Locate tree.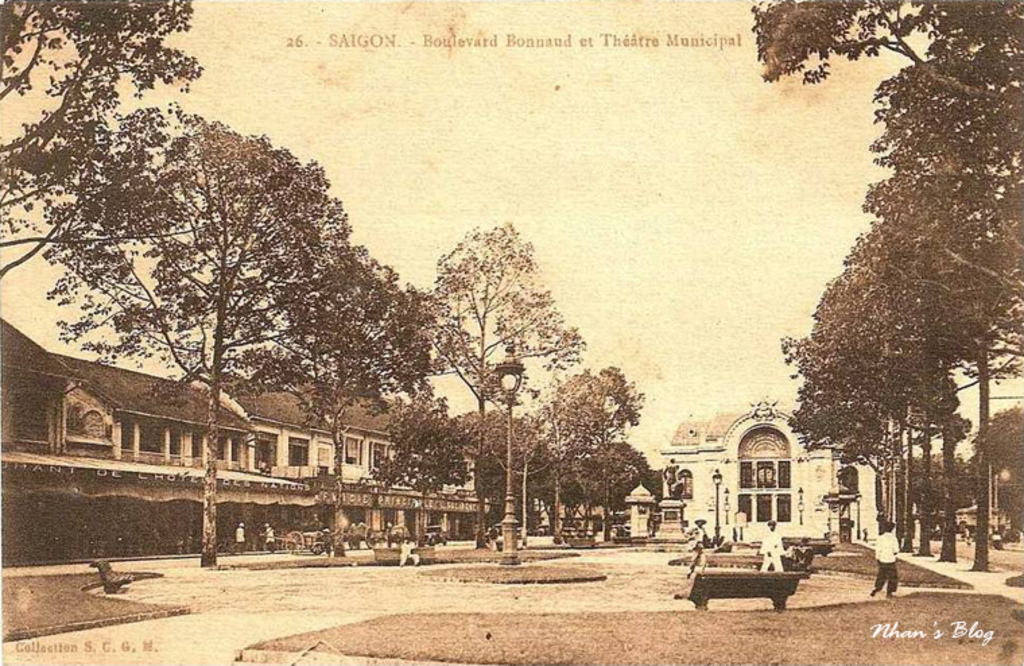
Bounding box: <box>384,372,468,580</box>.
